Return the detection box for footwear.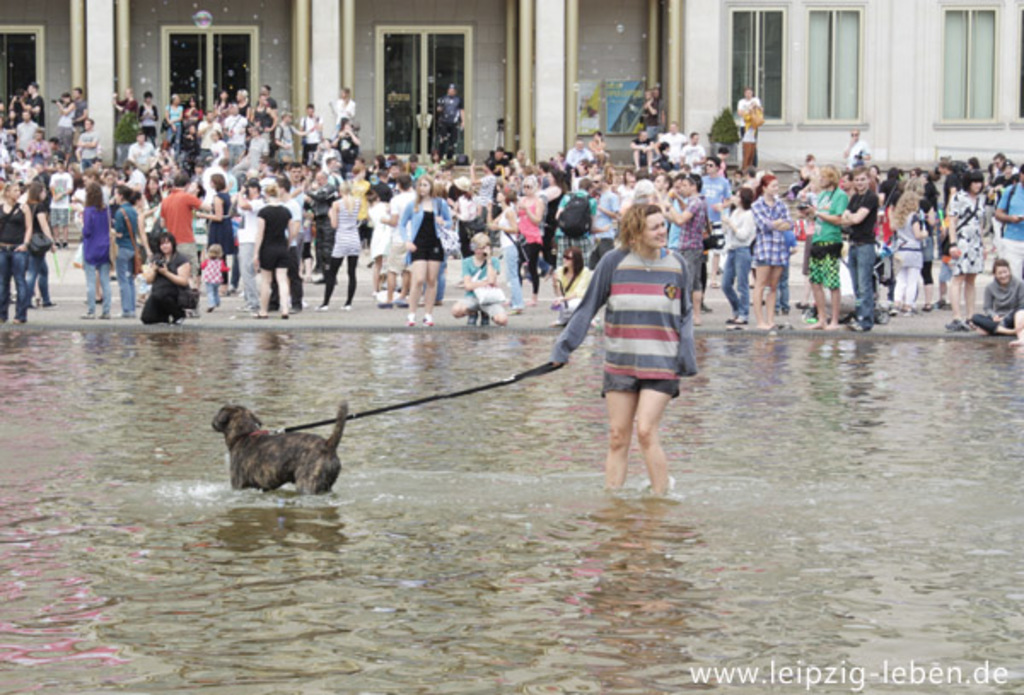
detection(416, 312, 437, 328).
